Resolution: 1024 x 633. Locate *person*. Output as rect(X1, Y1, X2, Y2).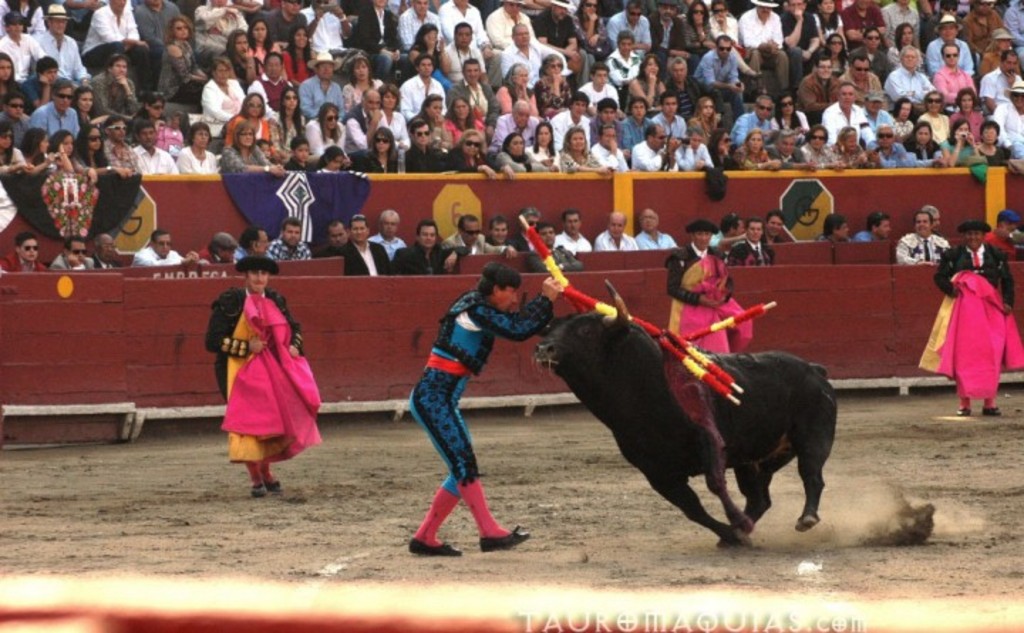
rect(990, 75, 1023, 144).
